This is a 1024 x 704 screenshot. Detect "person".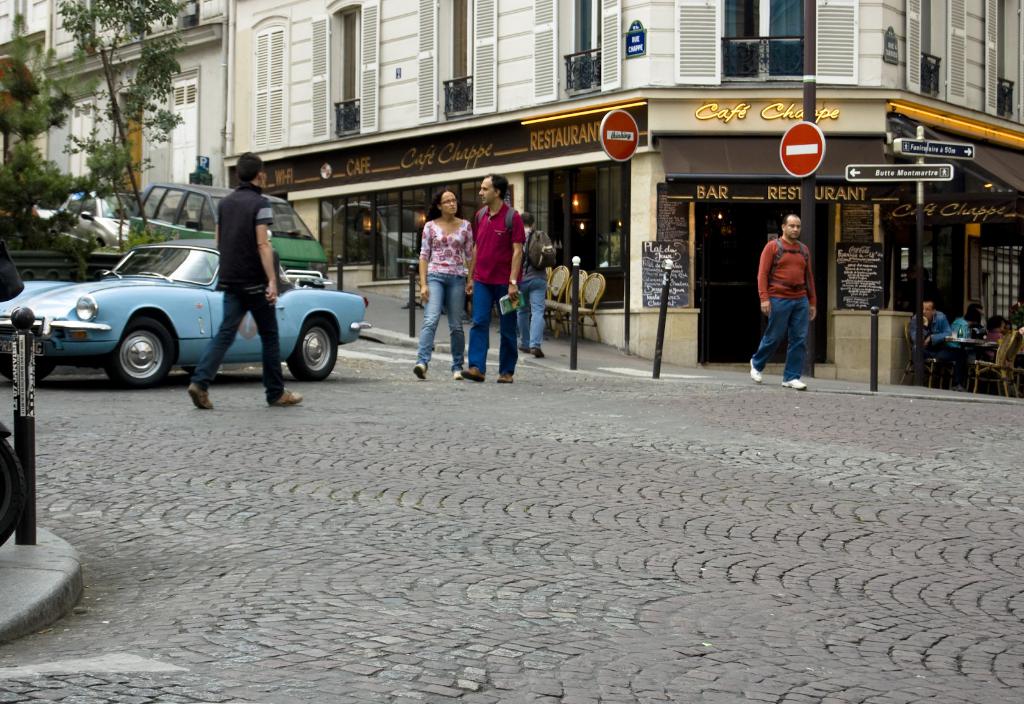
bbox=[516, 209, 560, 361].
